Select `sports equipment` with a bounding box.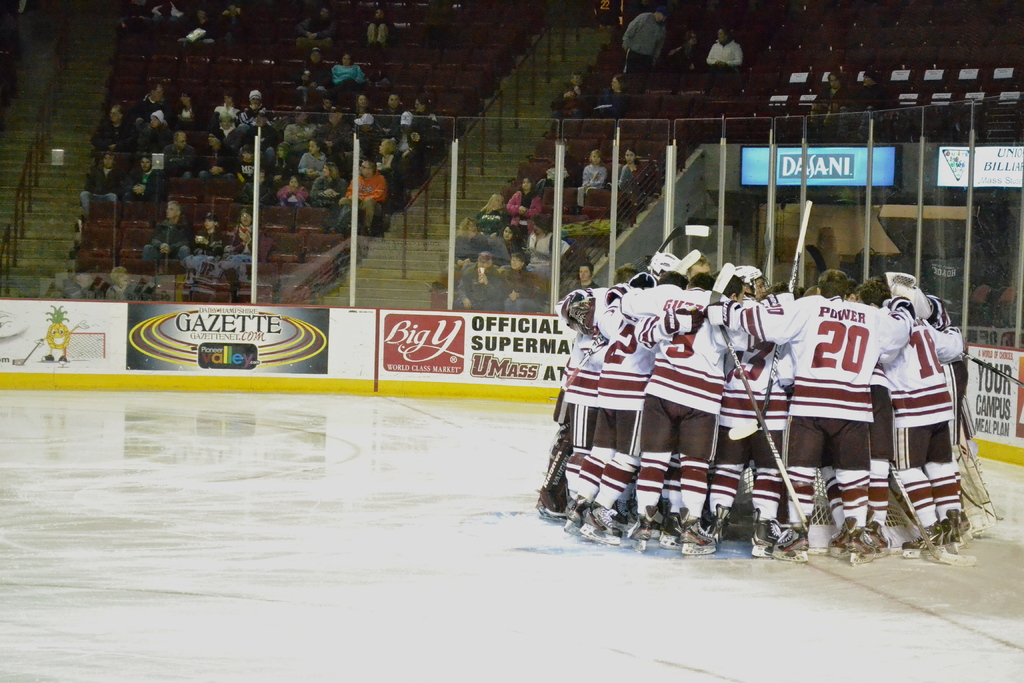
pyautogui.locateOnScreen(888, 464, 976, 566).
